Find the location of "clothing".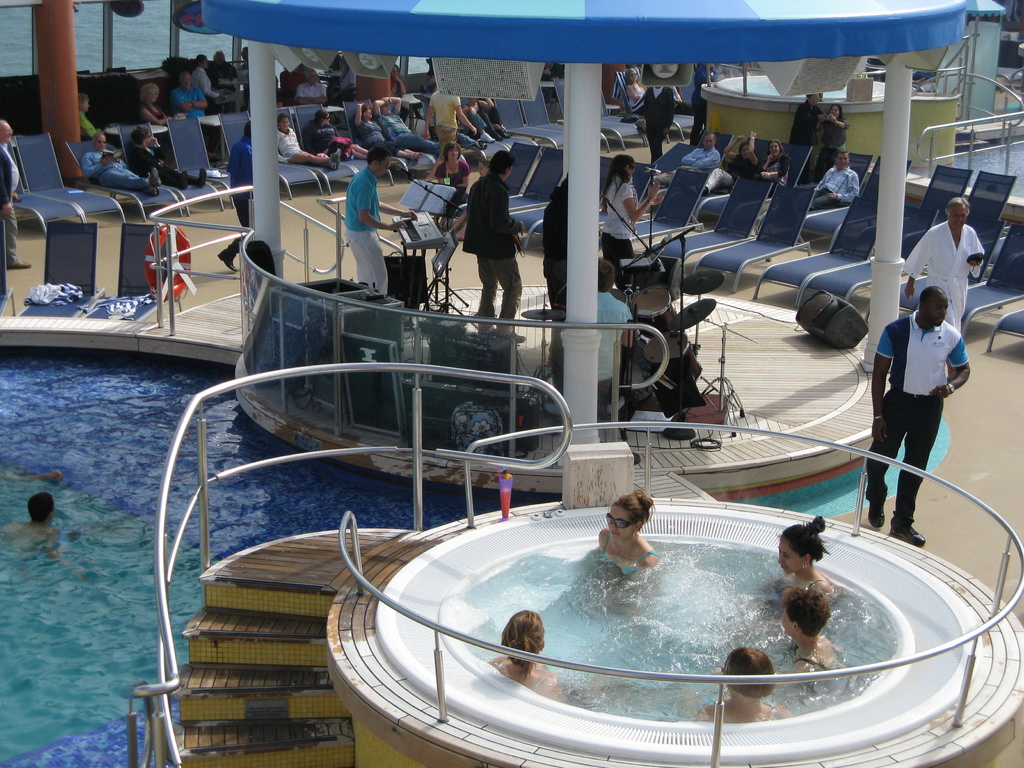
Location: rect(543, 65, 559, 99).
